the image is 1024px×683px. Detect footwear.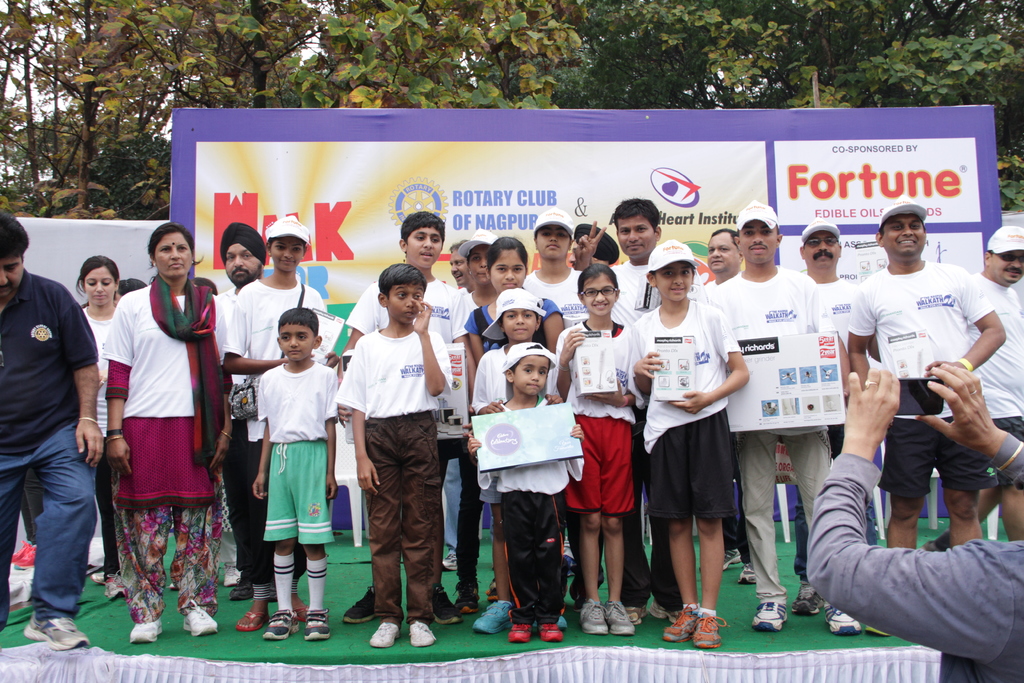
Detection: 224,563,245,591.
